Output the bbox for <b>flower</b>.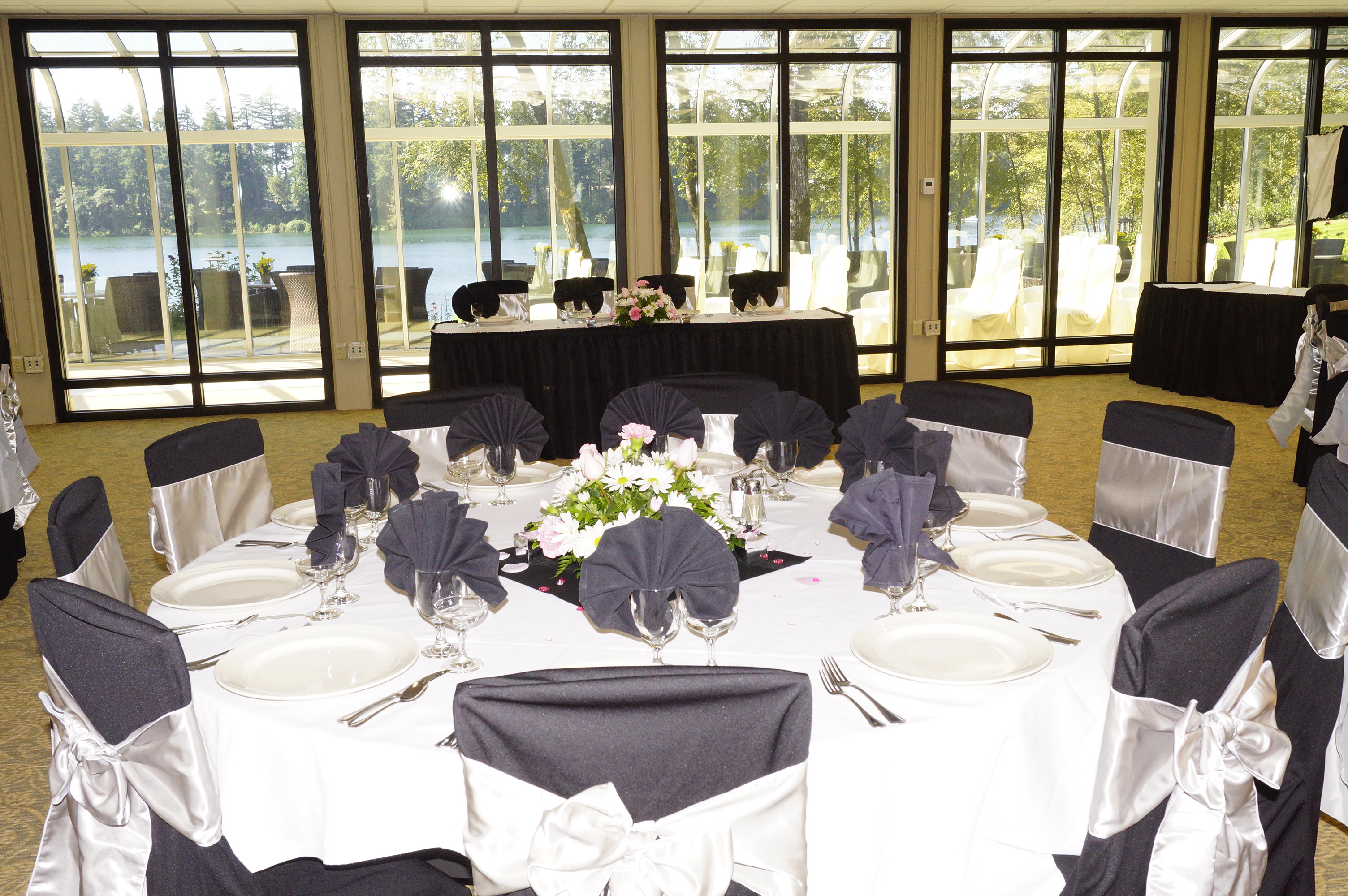
bbox=[274, 188, 294, 202].
